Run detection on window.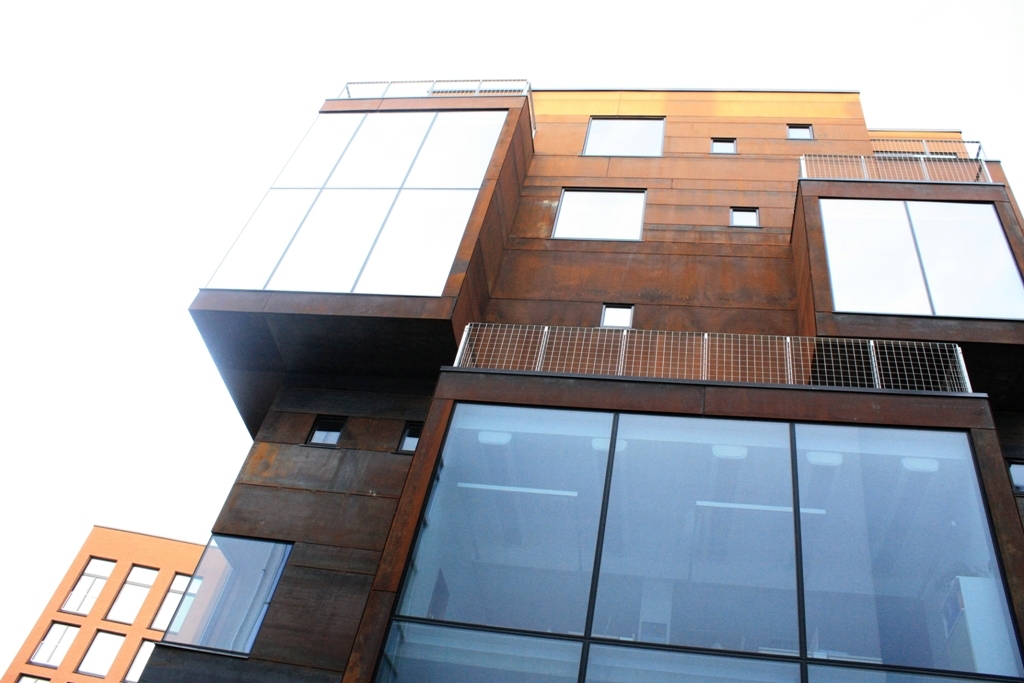
Result: 548:192:645:242.
